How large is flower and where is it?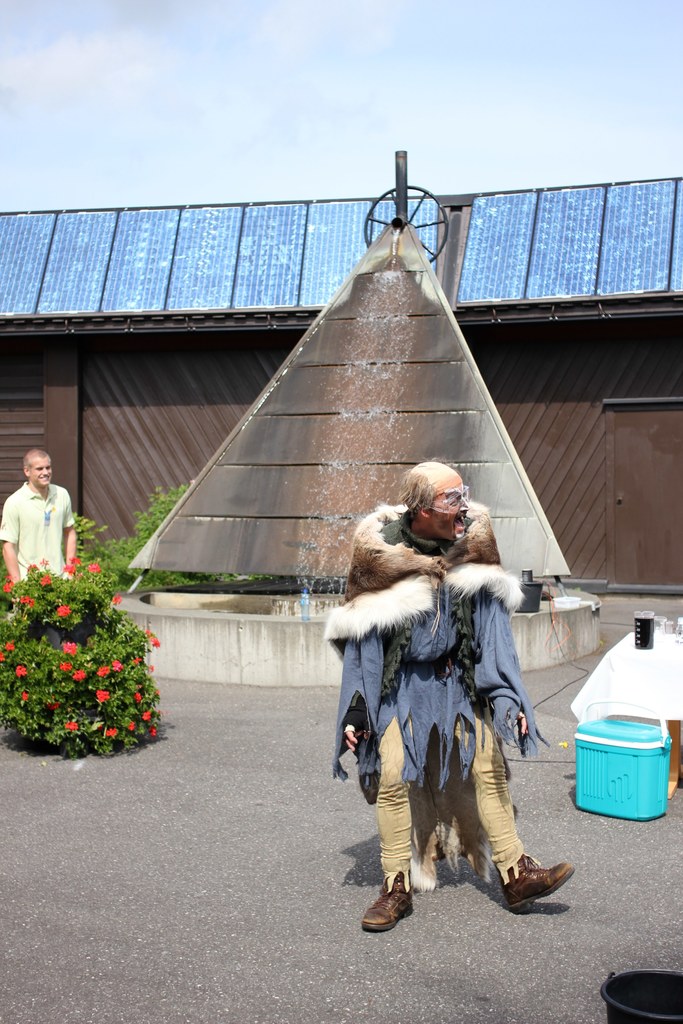
Bounding box: {"x1": 49, "y1": 604, "x2": 75, "y2": 619}.
